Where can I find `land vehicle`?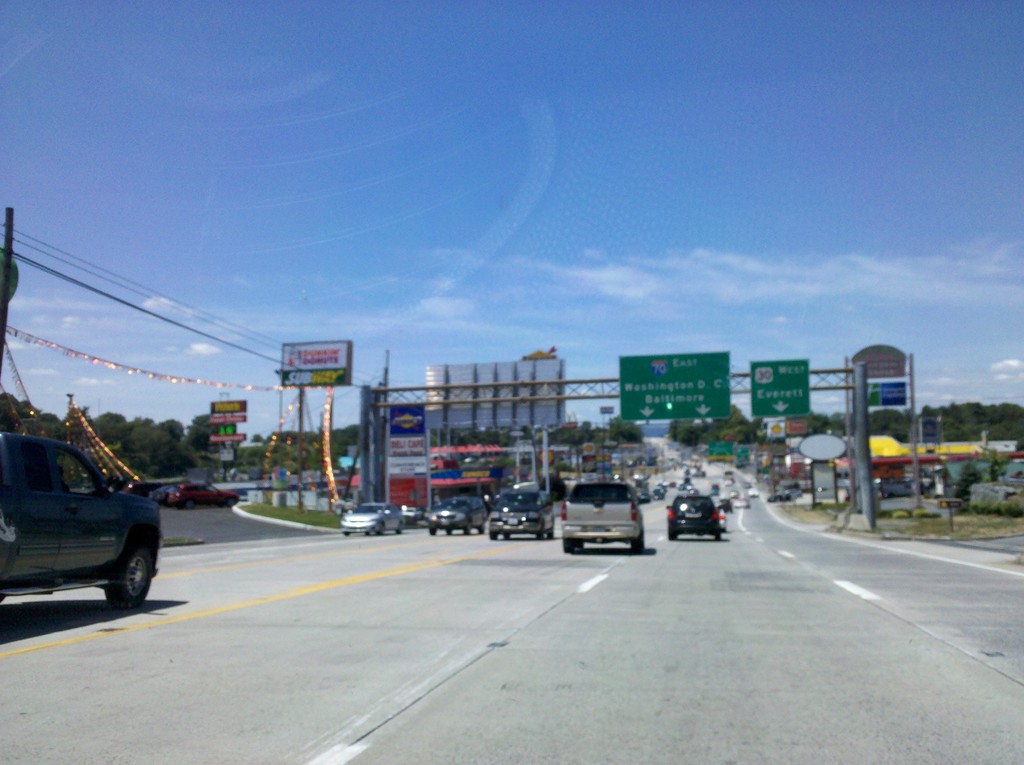
You can find it at <box>135,481,160,493</box>.
